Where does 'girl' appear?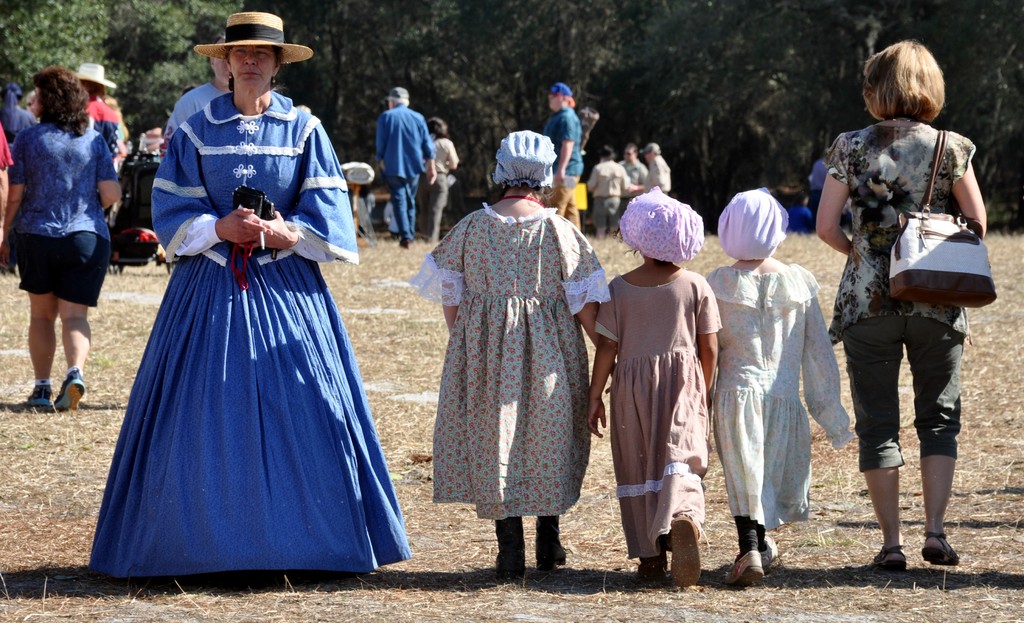
Appears at [701, 188, 858, 588].
